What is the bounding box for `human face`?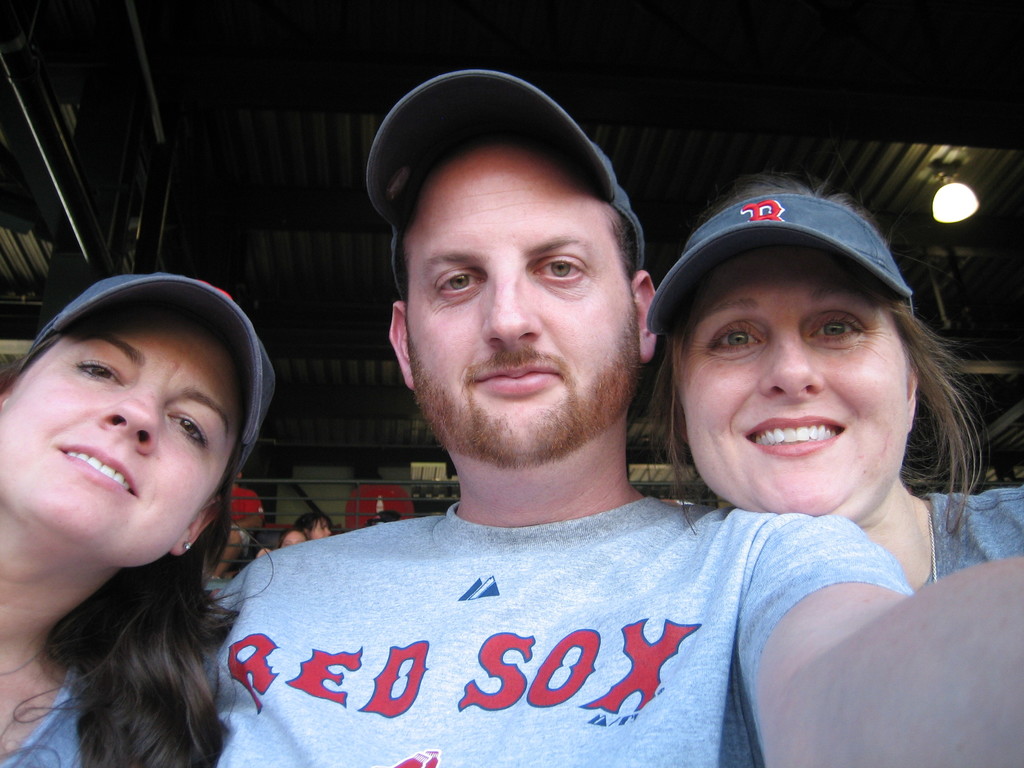
select_region(681, 250, 908, 514).
